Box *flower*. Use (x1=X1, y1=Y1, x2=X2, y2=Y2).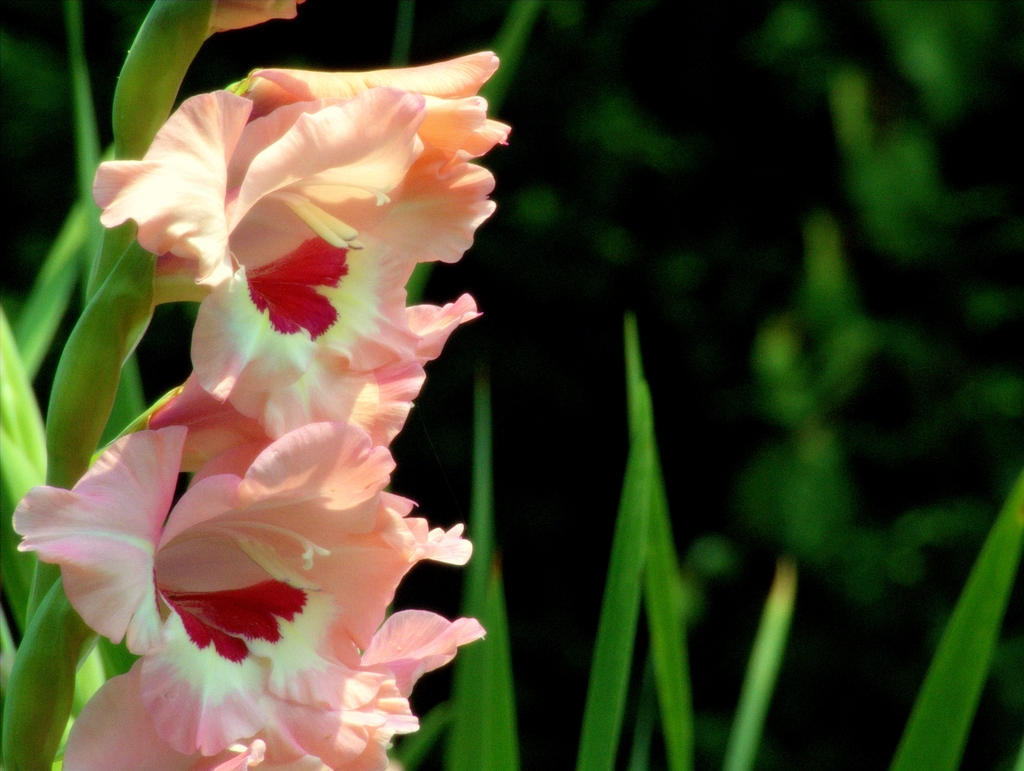
(x1=150, y1=84, x2=495, y2=442).
